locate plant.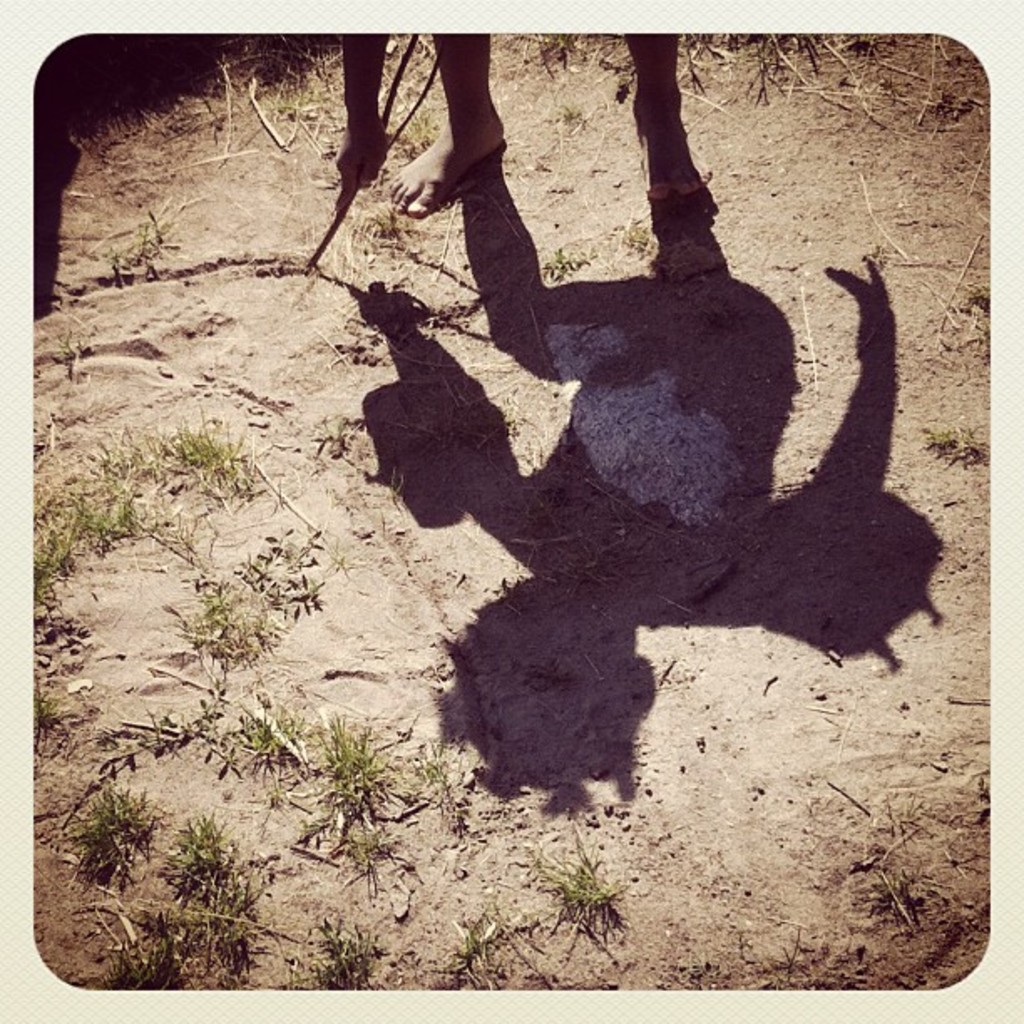
Bounding box: bbox=(917, 417, 984, 465).
